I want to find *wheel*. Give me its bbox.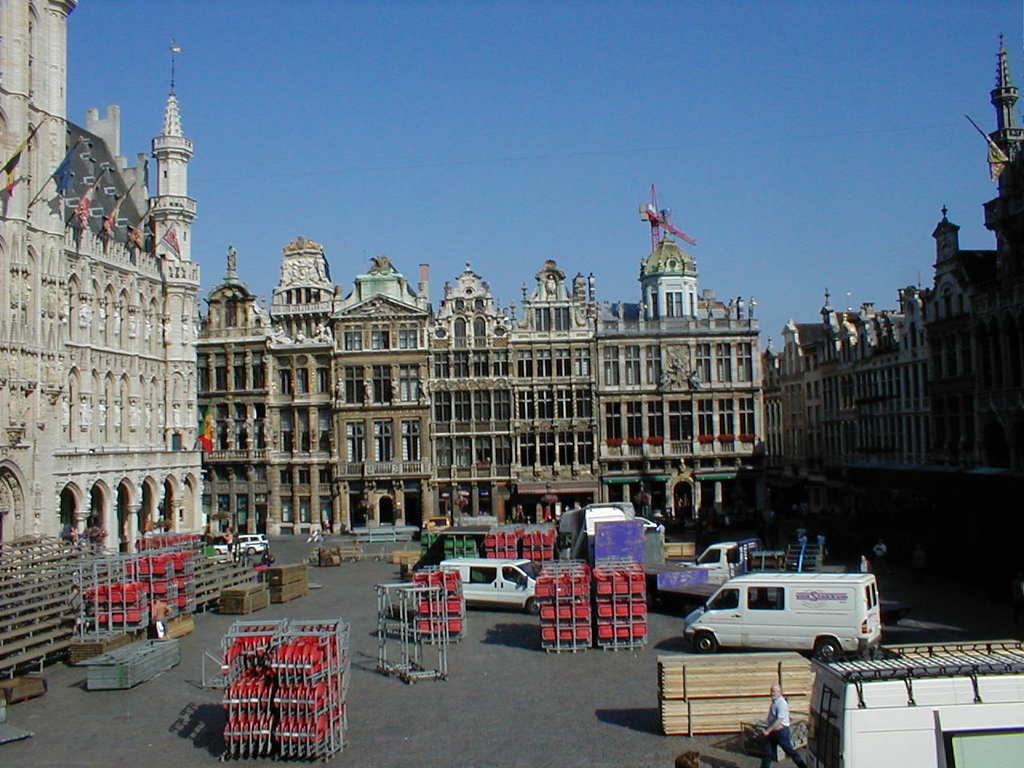
rect(694, 634, 717, 650).
